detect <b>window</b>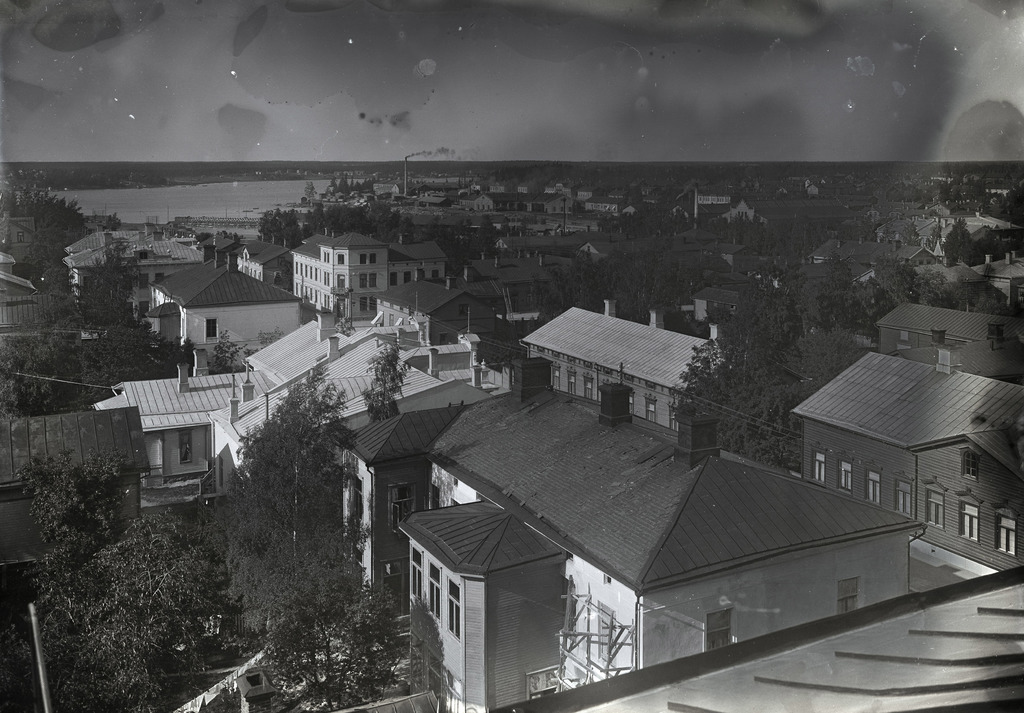
362/248/367/266
